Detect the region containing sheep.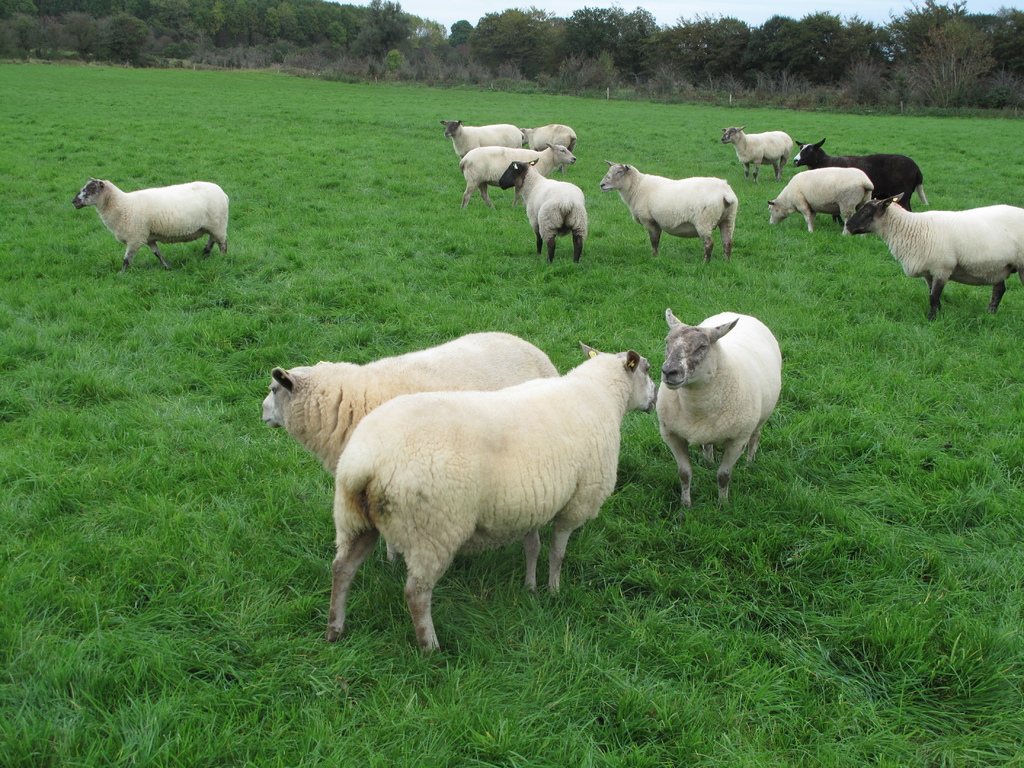
x1=72, y1=177, x2=230, y2=262.
